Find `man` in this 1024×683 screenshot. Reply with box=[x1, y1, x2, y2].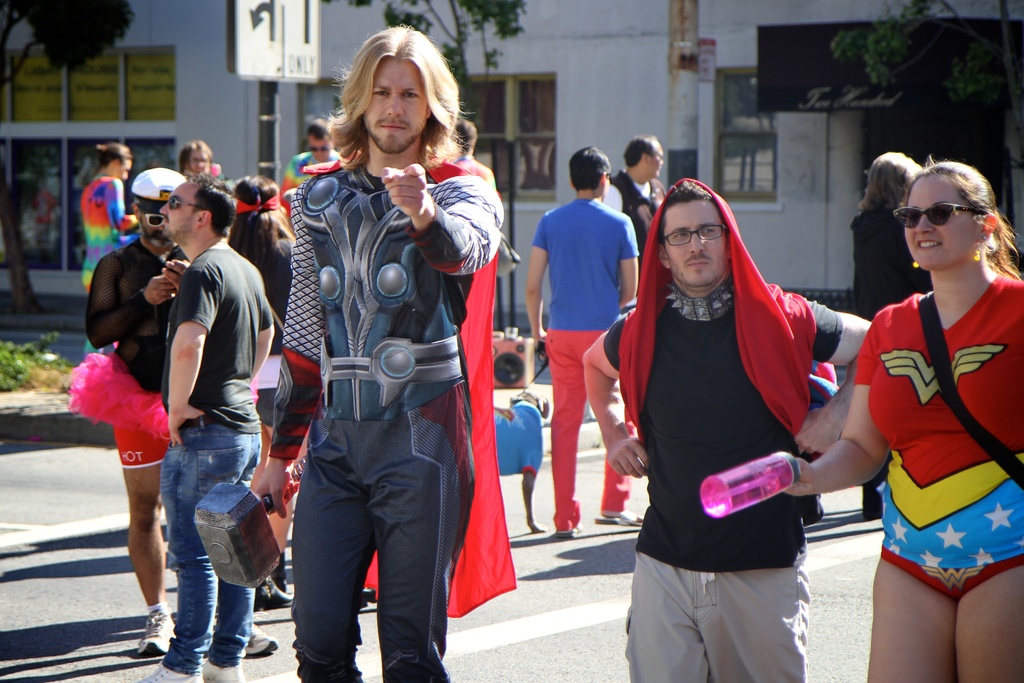
box=[527, 145, 647, 534].
